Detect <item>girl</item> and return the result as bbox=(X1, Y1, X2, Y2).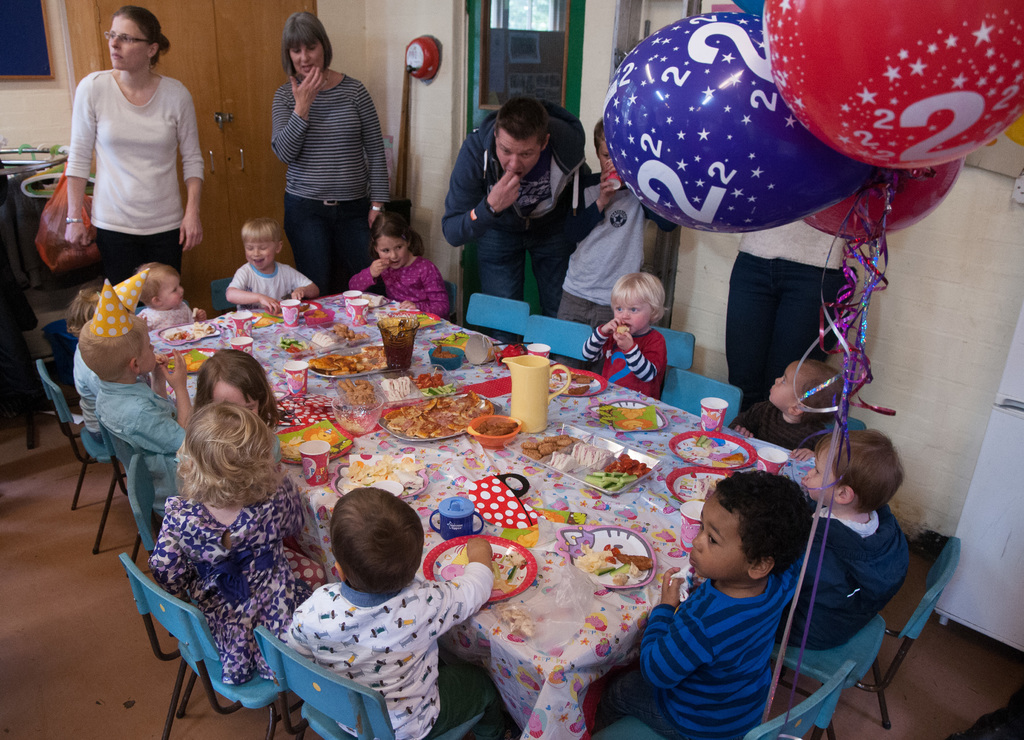
bbox=(146, 396, 306, 684).
